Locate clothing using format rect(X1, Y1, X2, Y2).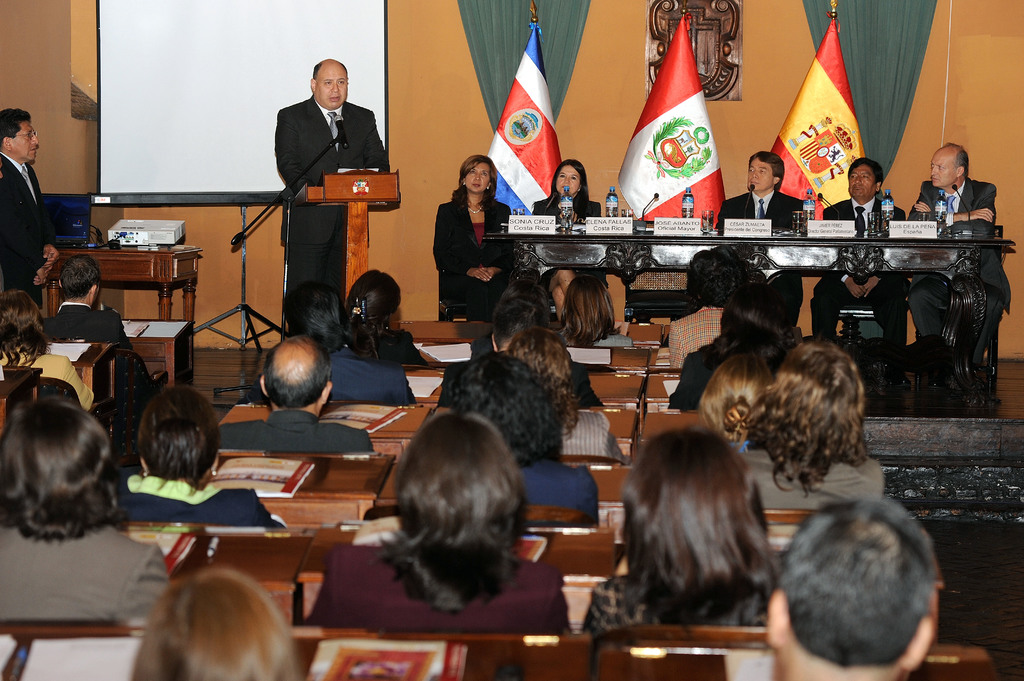
rect(558, 403, 622, 465).
